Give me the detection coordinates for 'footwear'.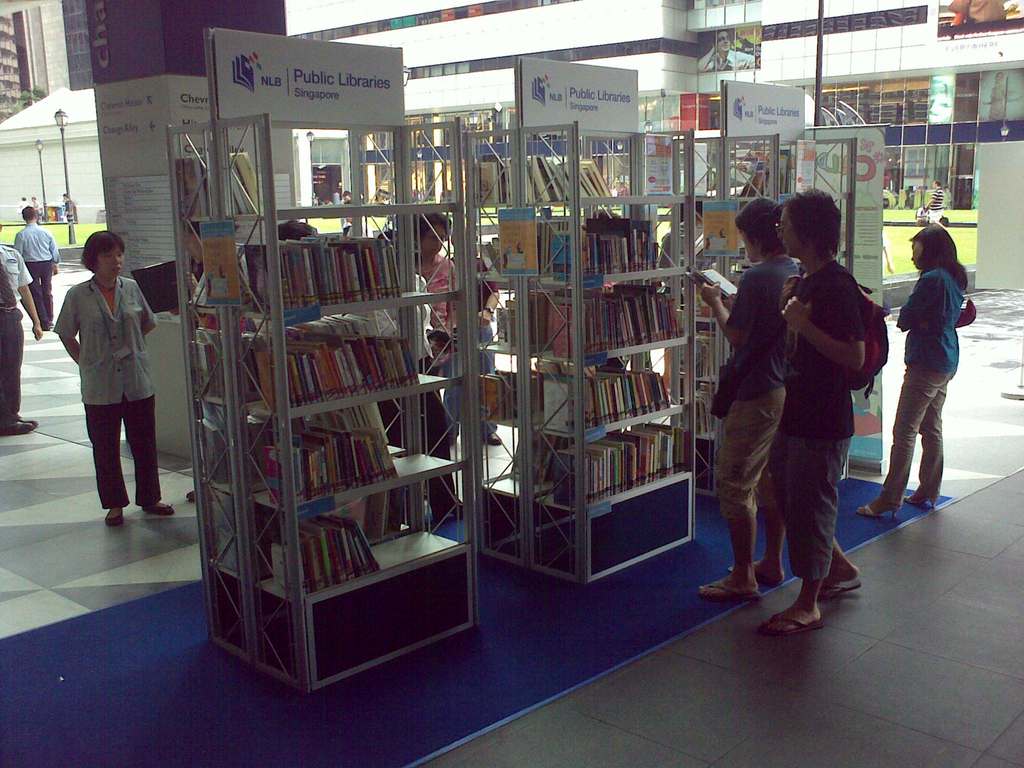
481/430/502/449.
